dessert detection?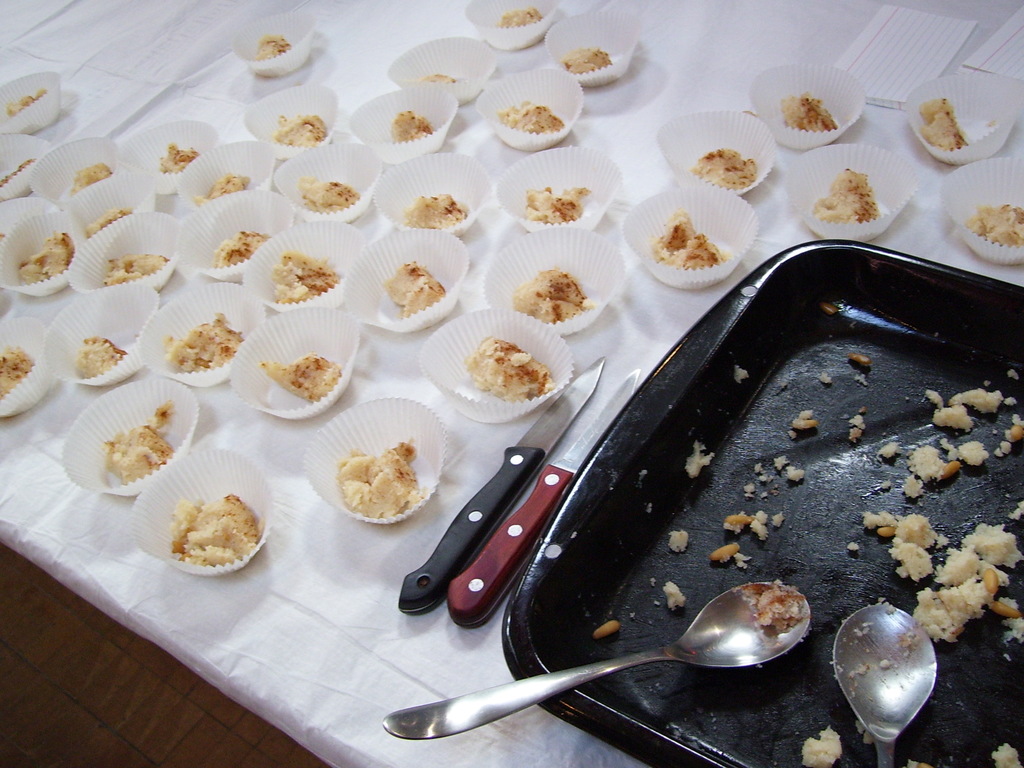
<box>211,232,266,262</box>
